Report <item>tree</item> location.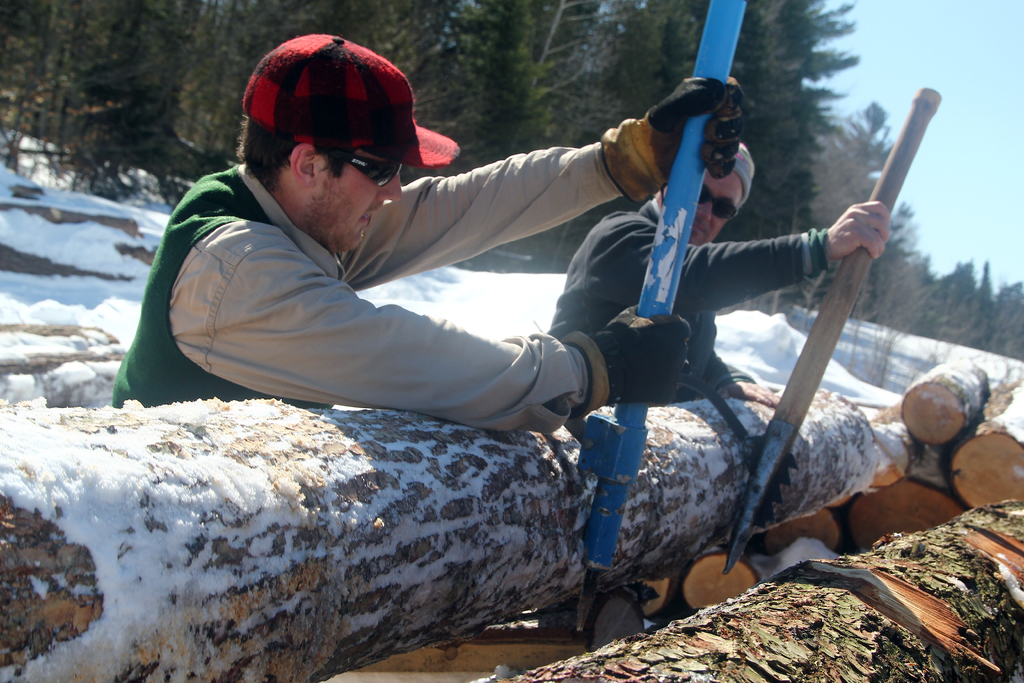
Report: x1=852, y1=202, x2=1023, y2=363.
